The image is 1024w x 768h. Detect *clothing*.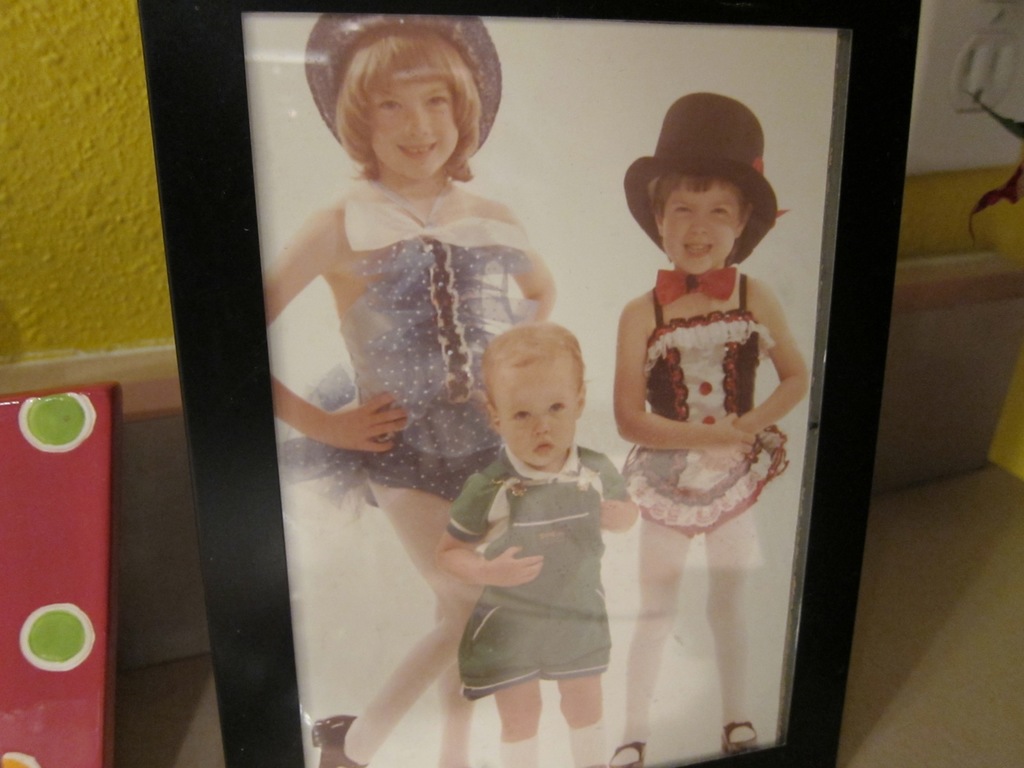
Detection: bbox=(280, 175, 539, 533).
